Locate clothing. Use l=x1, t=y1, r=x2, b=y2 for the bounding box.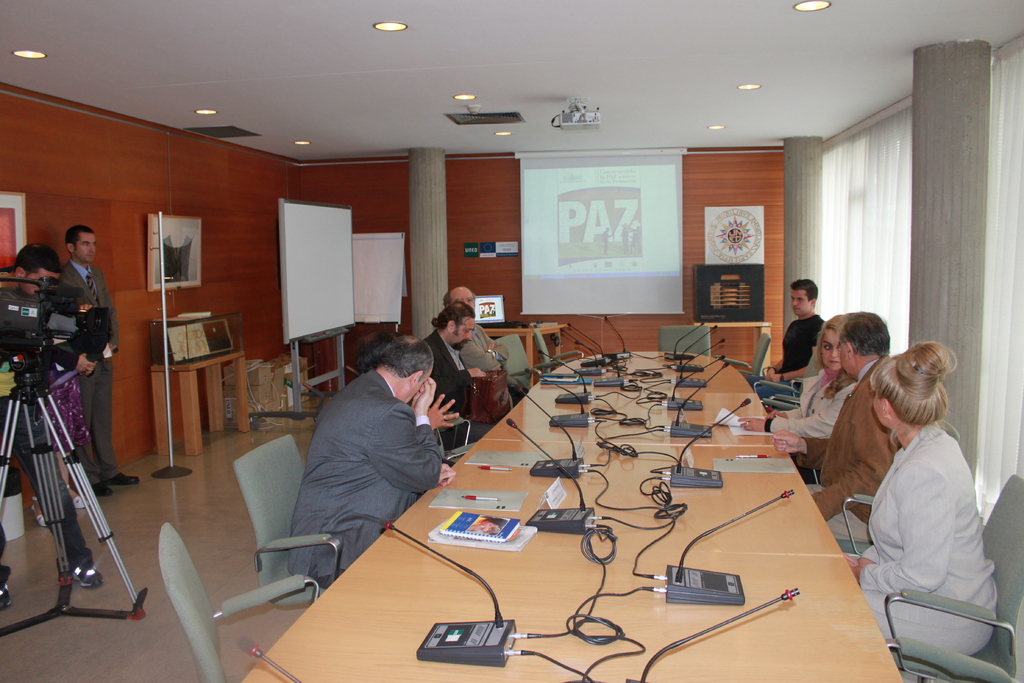
l=845, t=422, r=996, b=656.
